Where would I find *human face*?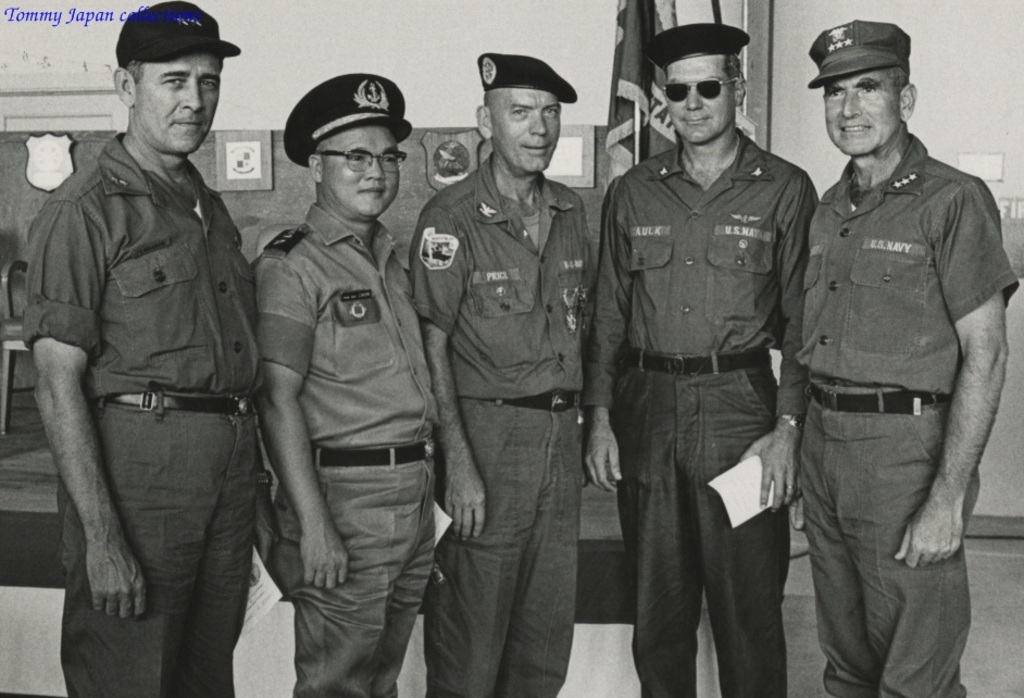
At select_region(824, 83, 898, 157).
